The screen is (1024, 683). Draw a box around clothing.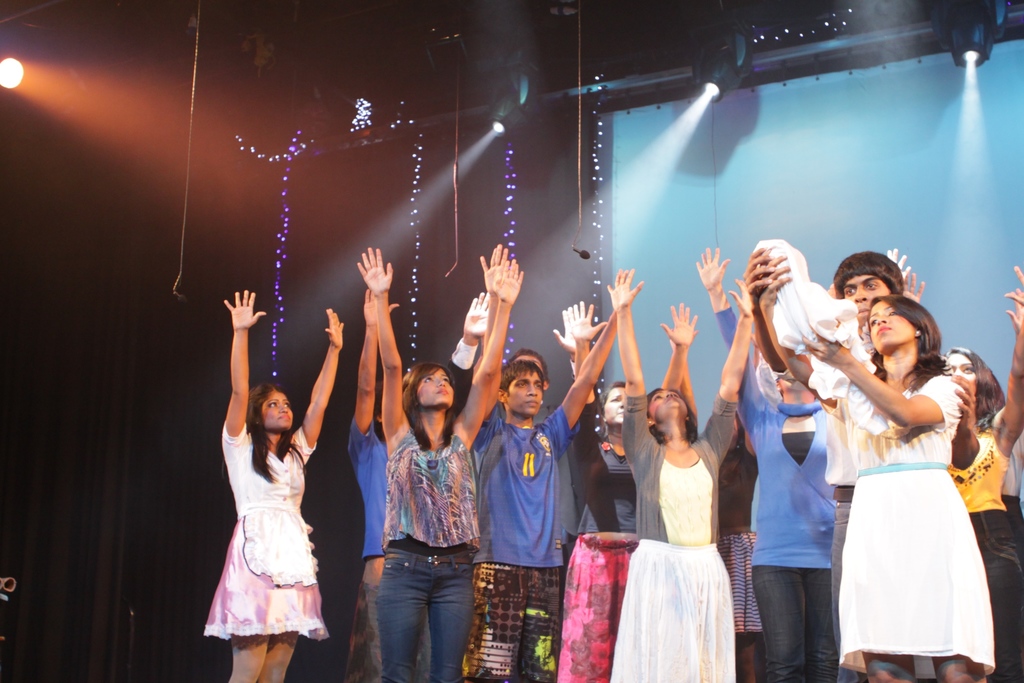
[822,341,982,669].
